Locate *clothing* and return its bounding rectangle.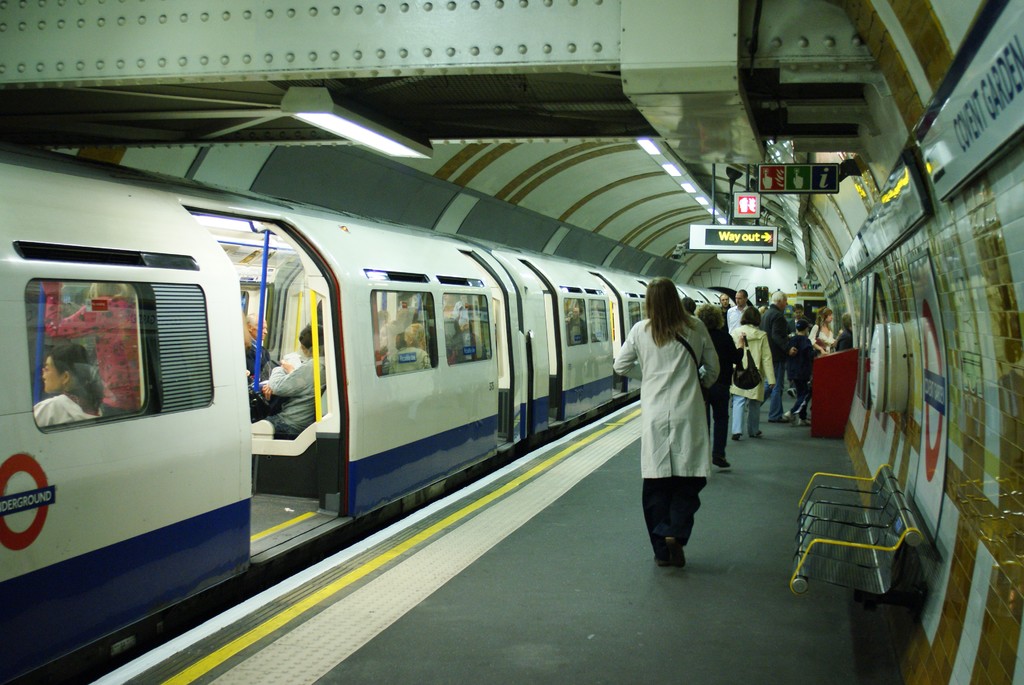
bbox=(628, 294, 729, 564).
